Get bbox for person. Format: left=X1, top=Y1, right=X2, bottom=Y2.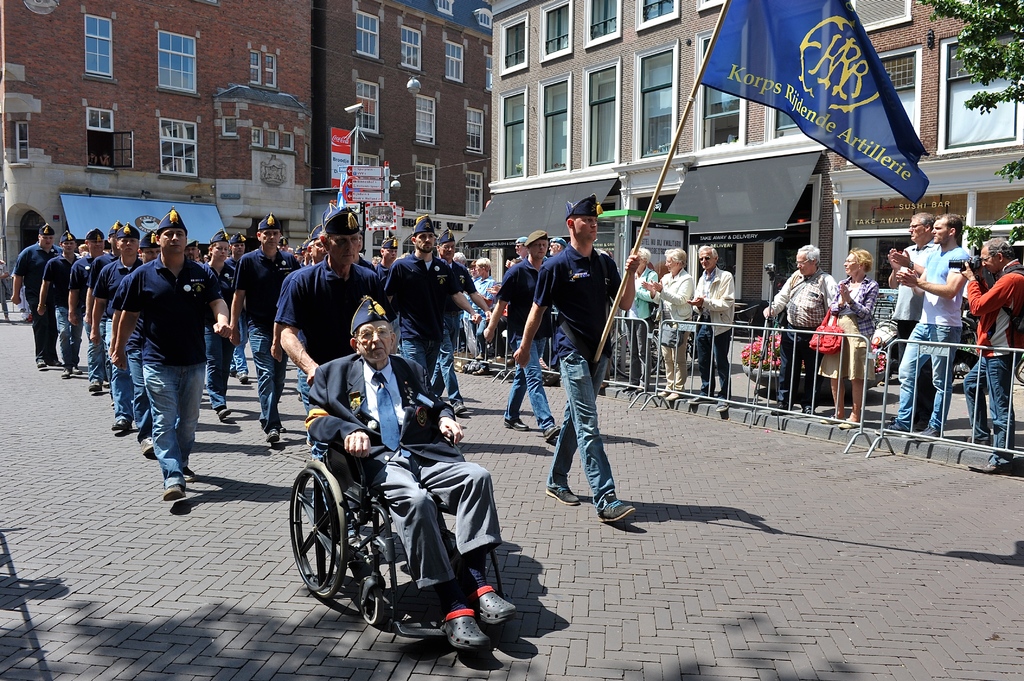
left=31, top=228, right=86, bottom=371.
